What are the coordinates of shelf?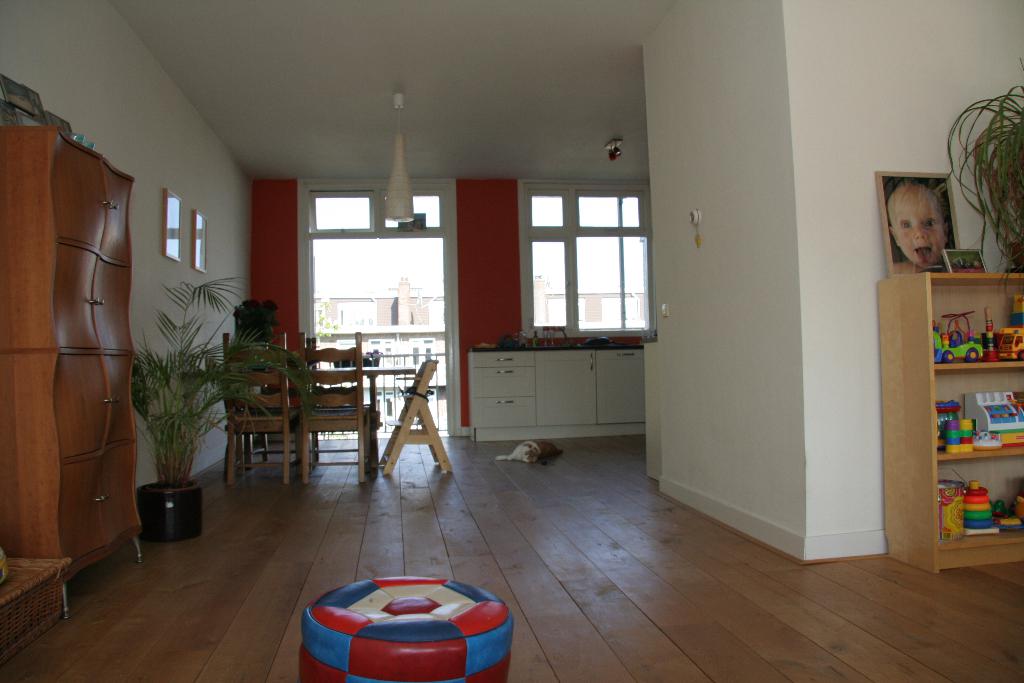
0:120:155:583.
